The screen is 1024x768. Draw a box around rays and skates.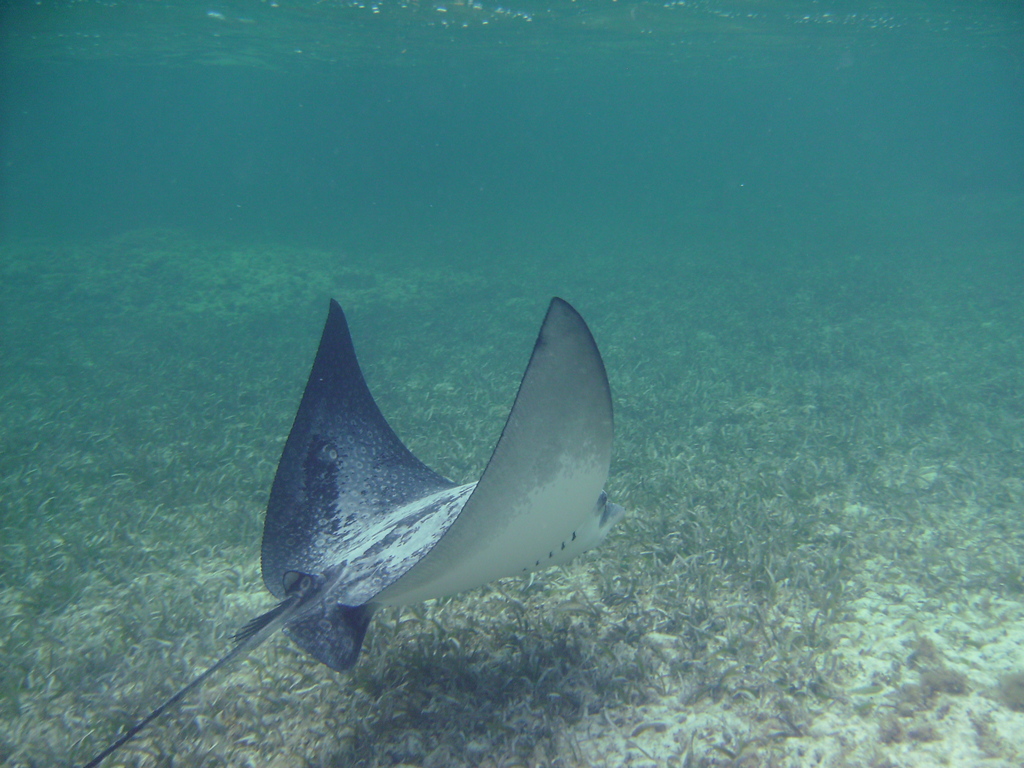
Rect(79, 295, 626, 767).
